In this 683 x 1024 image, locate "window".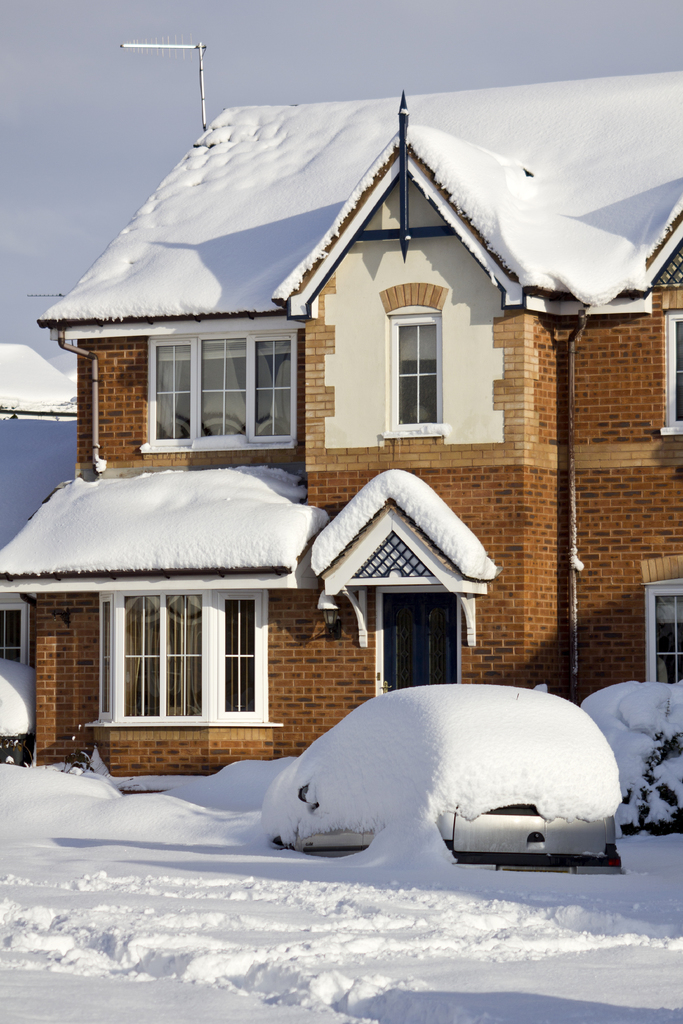
Bounding box: l=644, t=579, r=682, b=682.
